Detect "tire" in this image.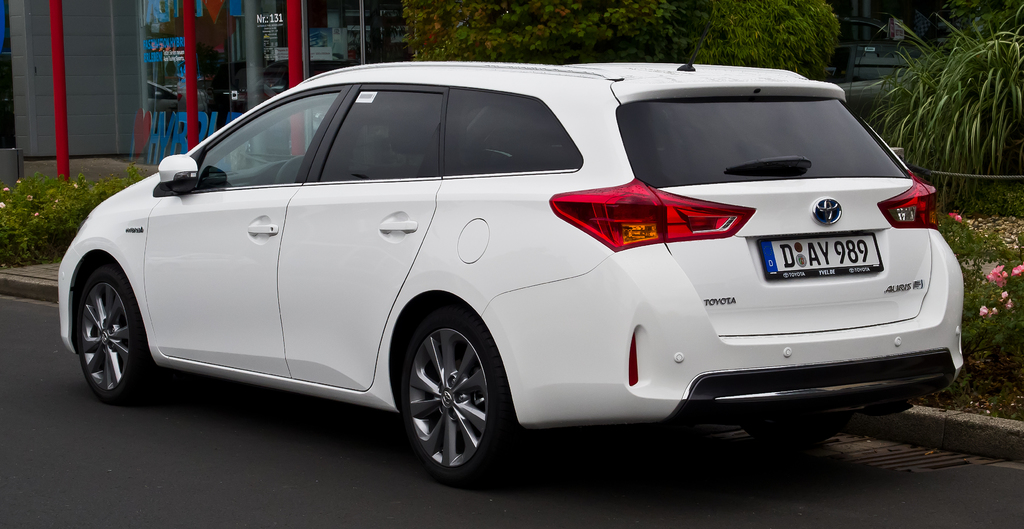
Detection: (86,259,147,411).
